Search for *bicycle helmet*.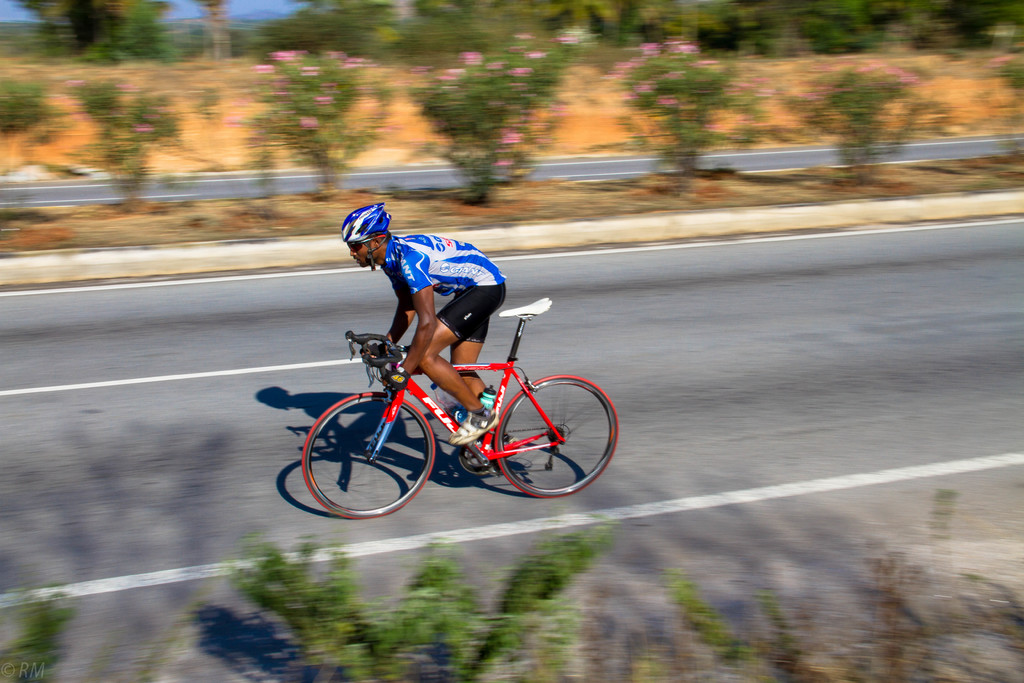
Found at l=346, t=201, r=390, b=272.
